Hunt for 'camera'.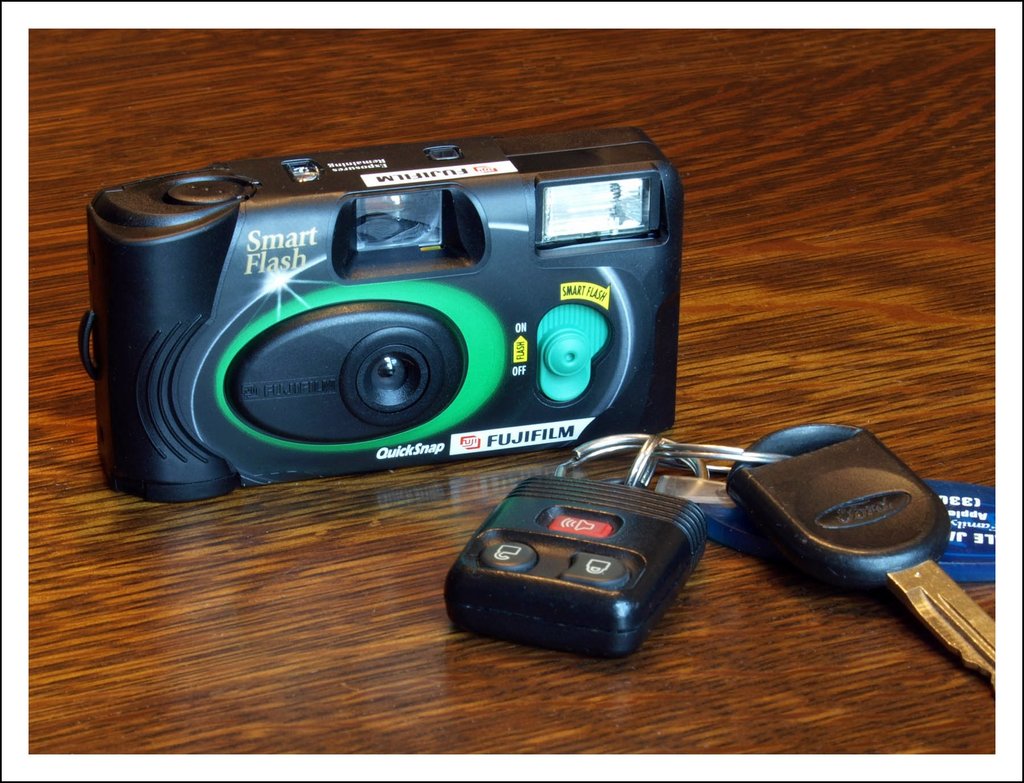
Hunted down at 61/130/700/539.
